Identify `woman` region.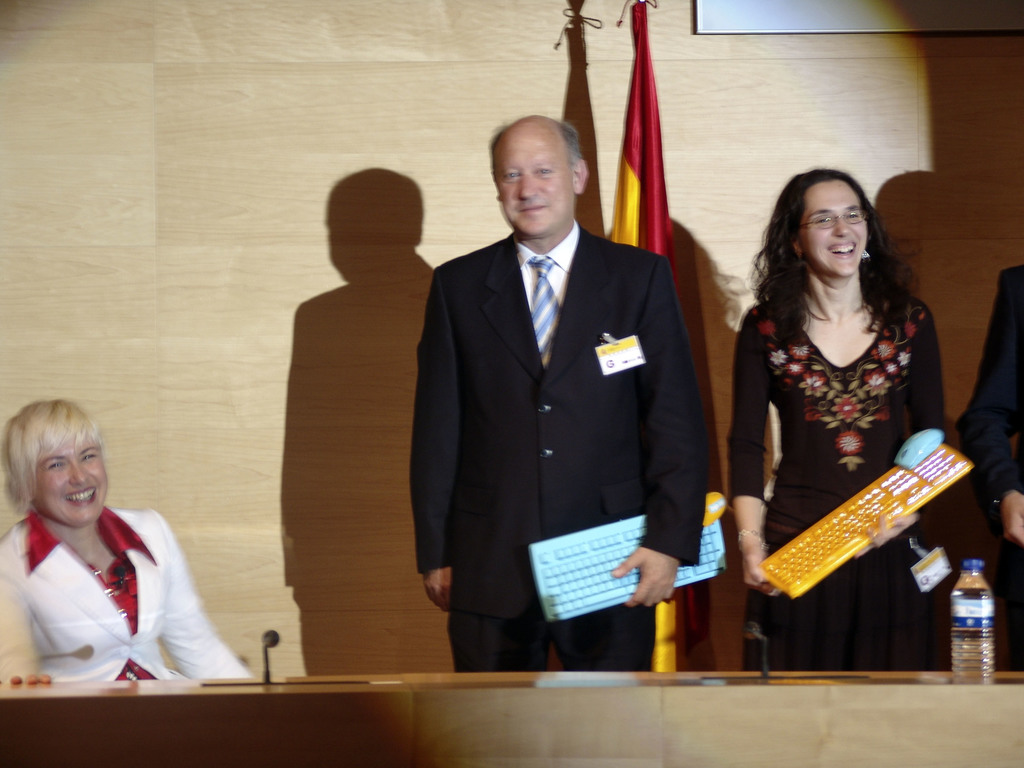
Region: BBox(6, 387, 222, 711).
